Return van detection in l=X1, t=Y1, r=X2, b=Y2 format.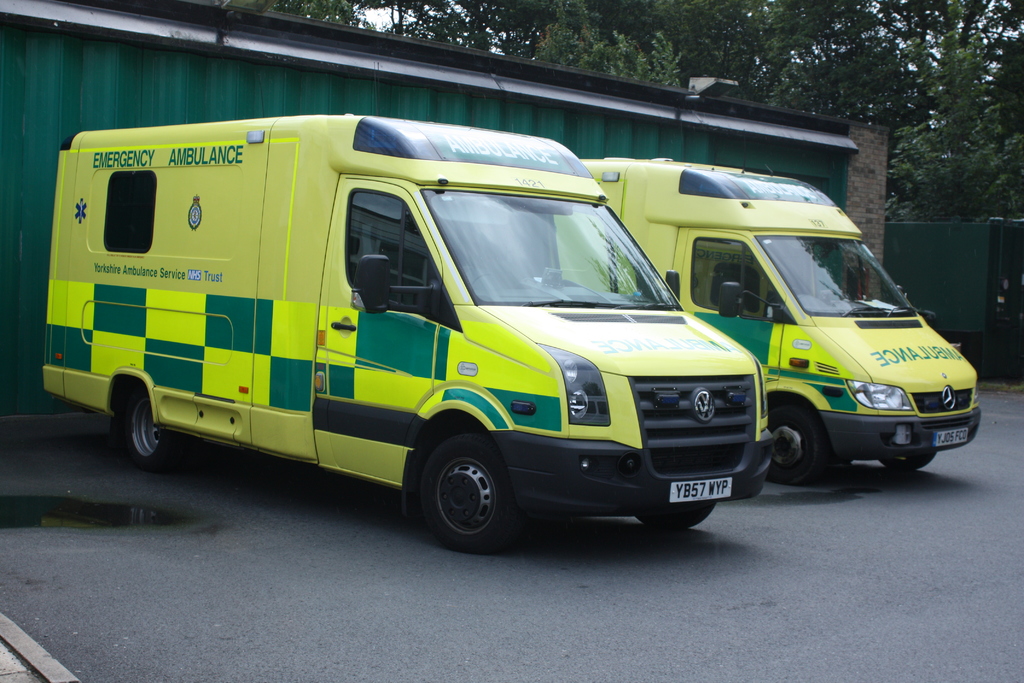
l=552, t=156, r=985, b=486.
